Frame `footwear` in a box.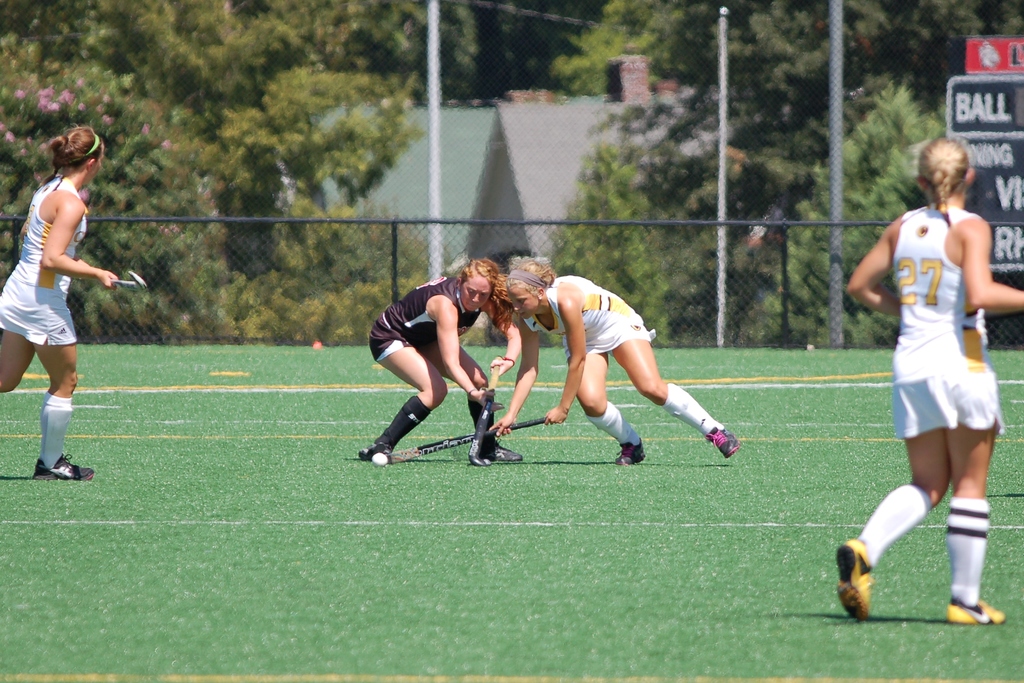
bbox=[31, 454, 98, 481].
